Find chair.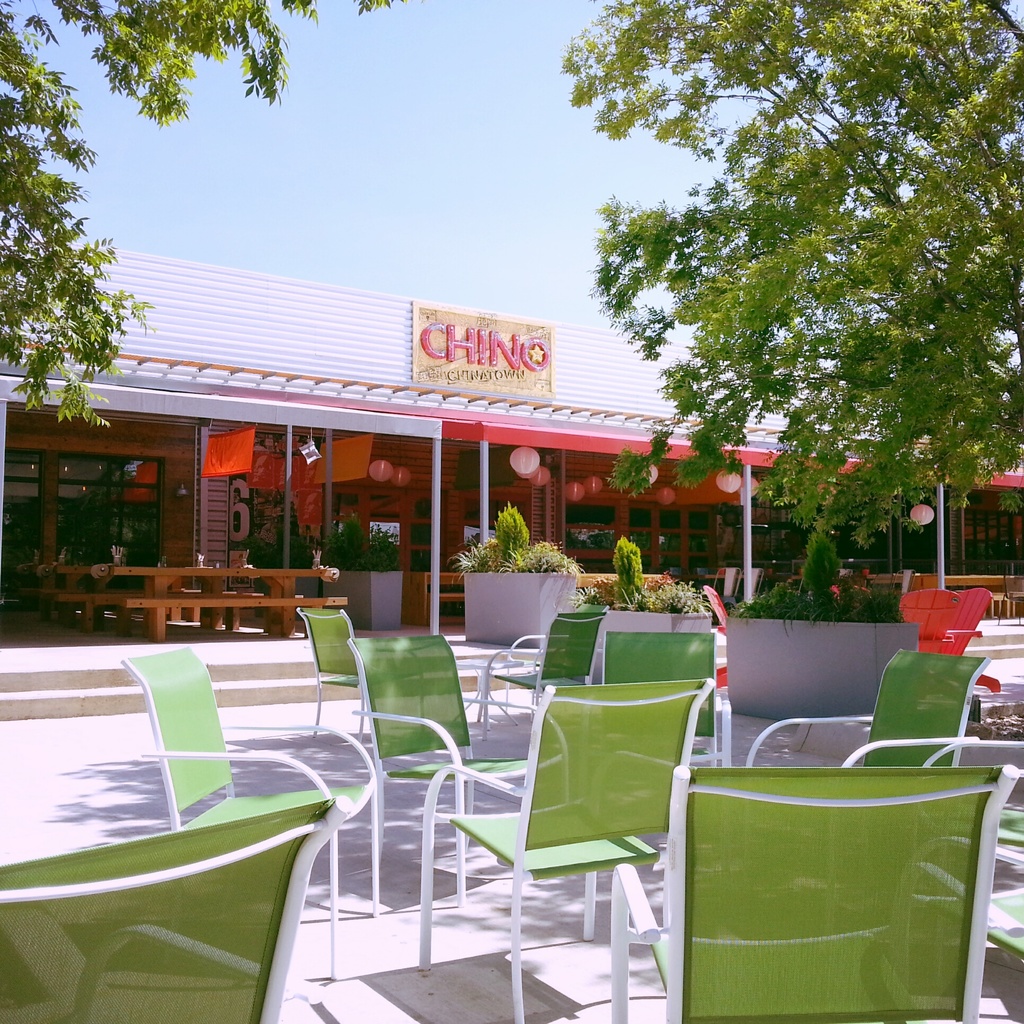
478,613,606,784.
